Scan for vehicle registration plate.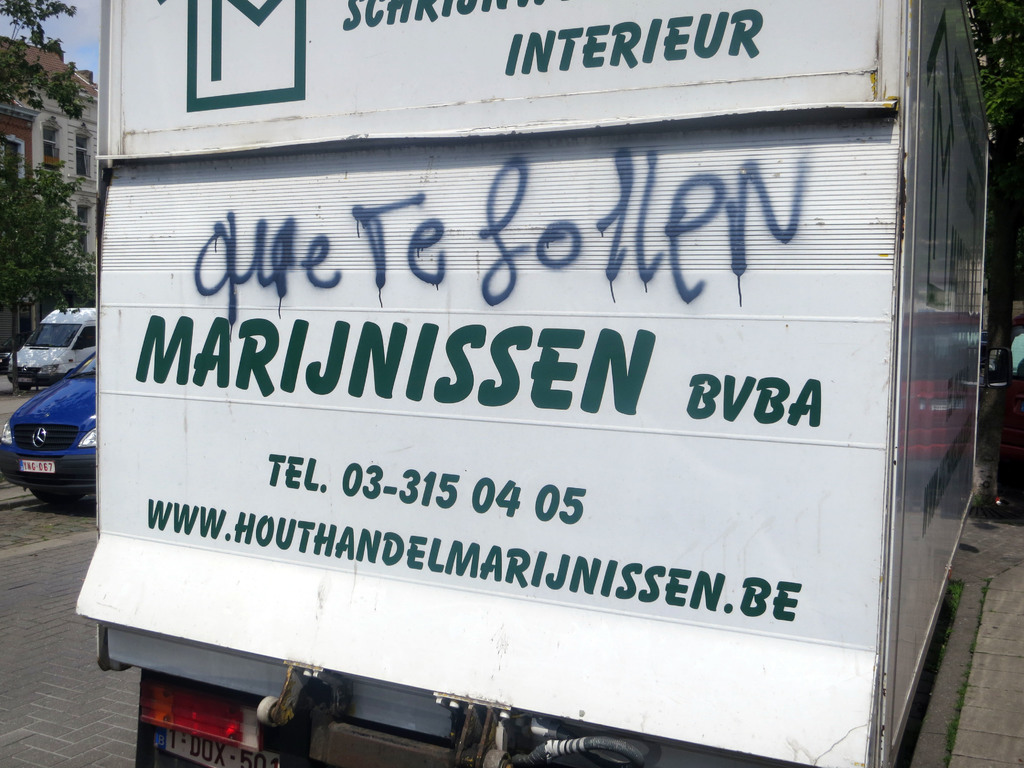
Scan result: 156:724:280:763.
